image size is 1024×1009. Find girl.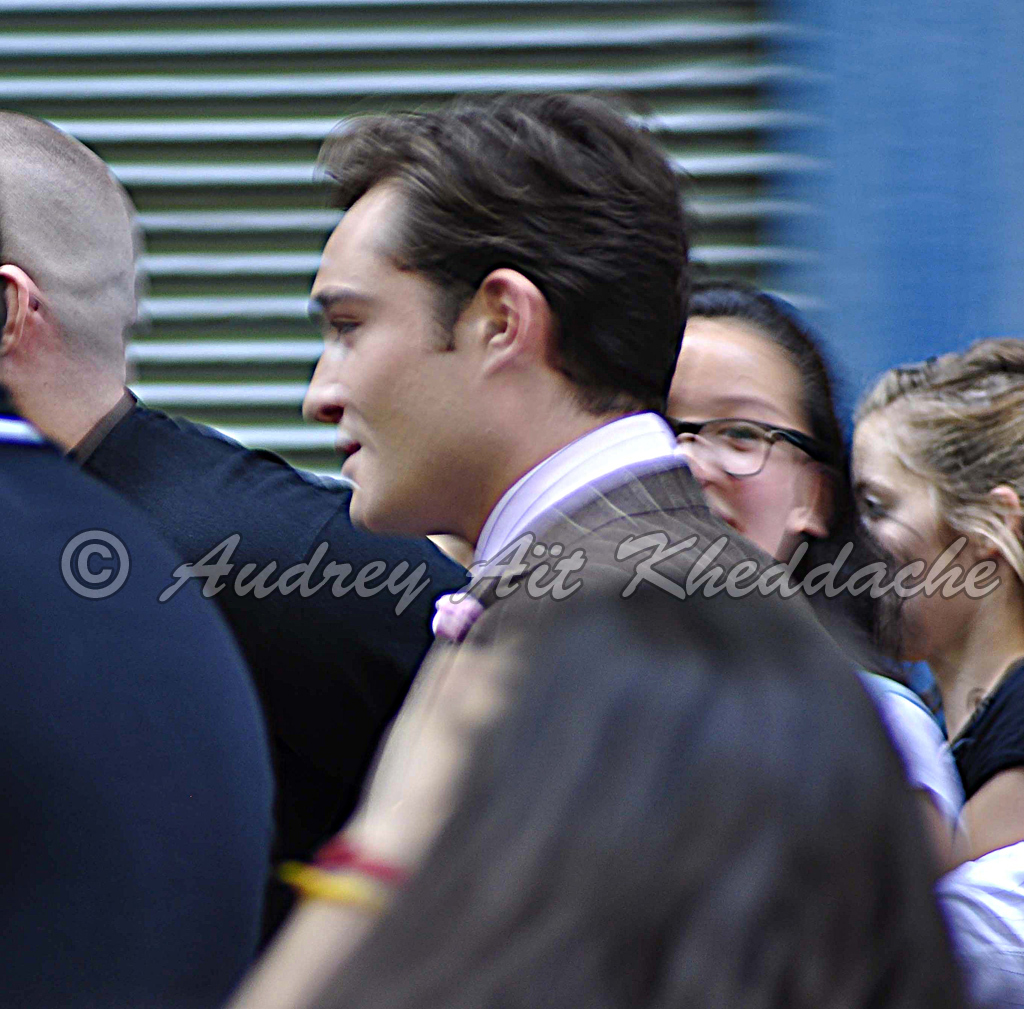
853:338:1023:863.
